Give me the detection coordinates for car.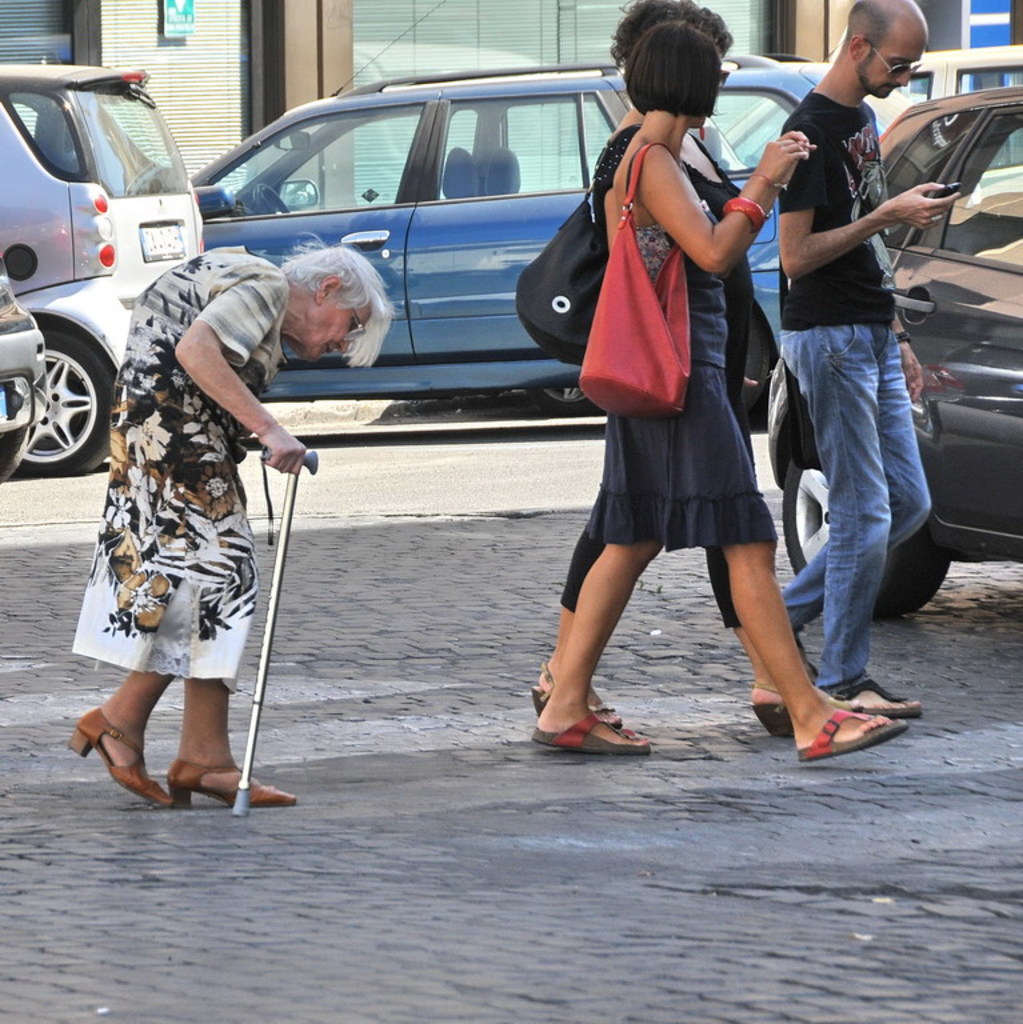
<region>184, 57, 898, 415</region>.
